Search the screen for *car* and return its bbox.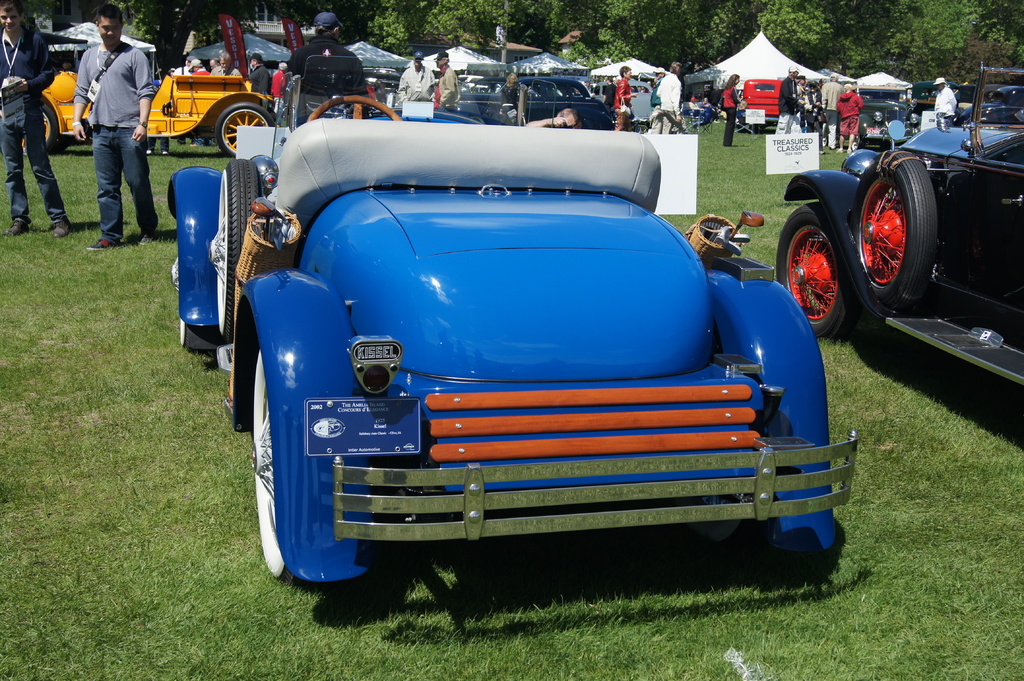
Found: 779, 61, 1023, 414.
